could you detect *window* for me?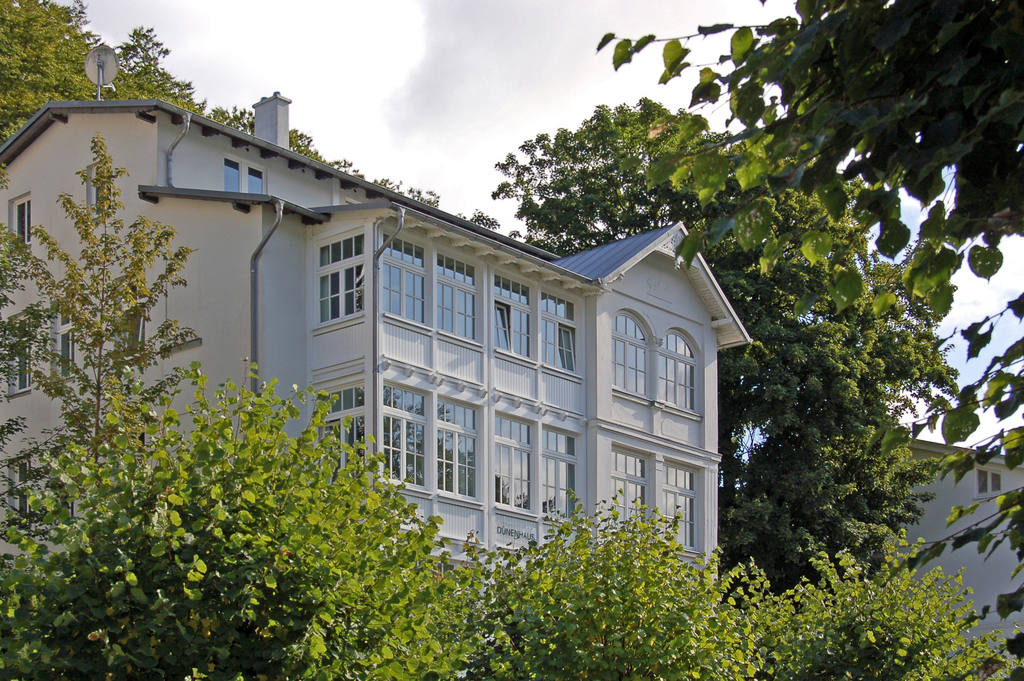
Detection result: pyautogui.locateOnScreen(91, 165, 117, 214).
